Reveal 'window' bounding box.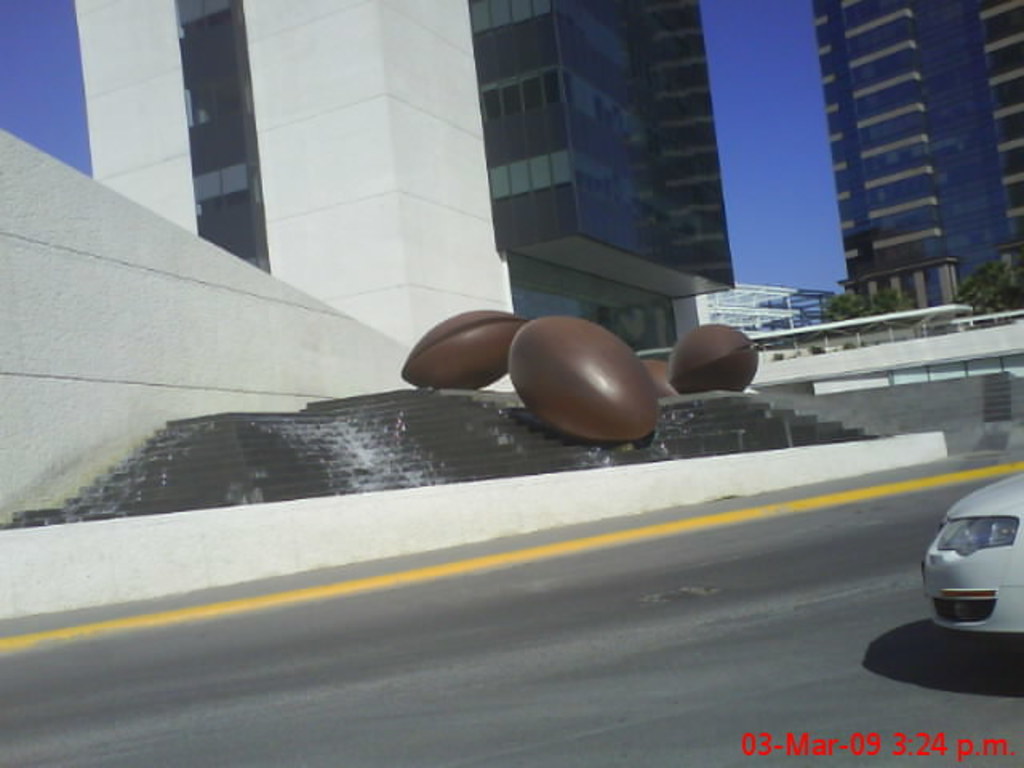
Revealed: [498,80,520,114].
